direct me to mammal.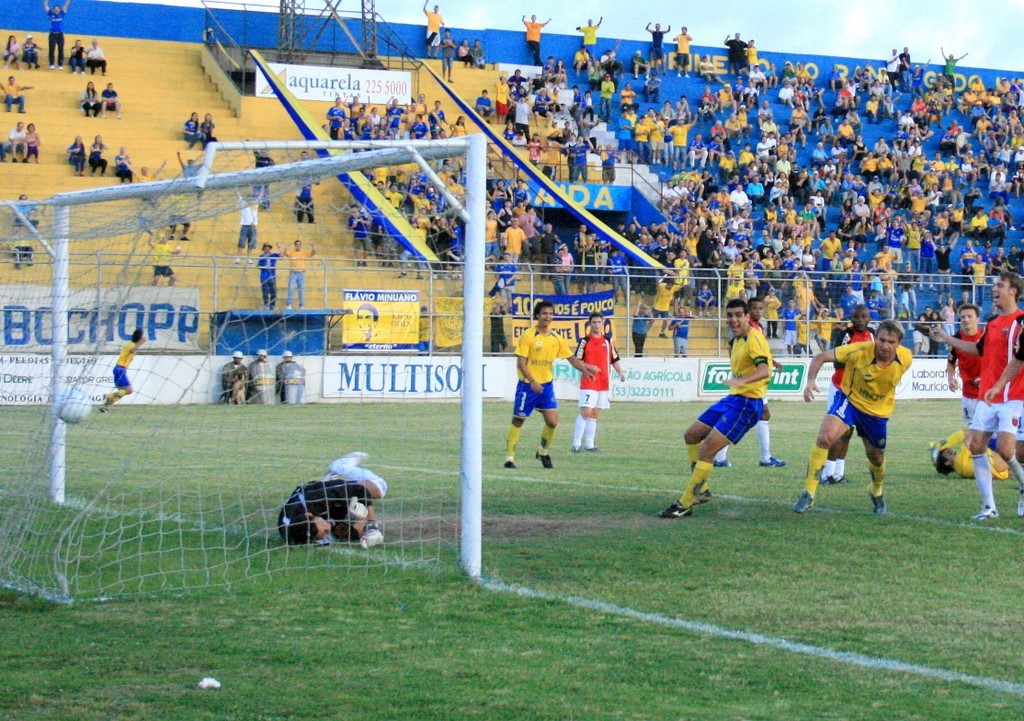
Direction: <box>9,117,29,163</box>.
